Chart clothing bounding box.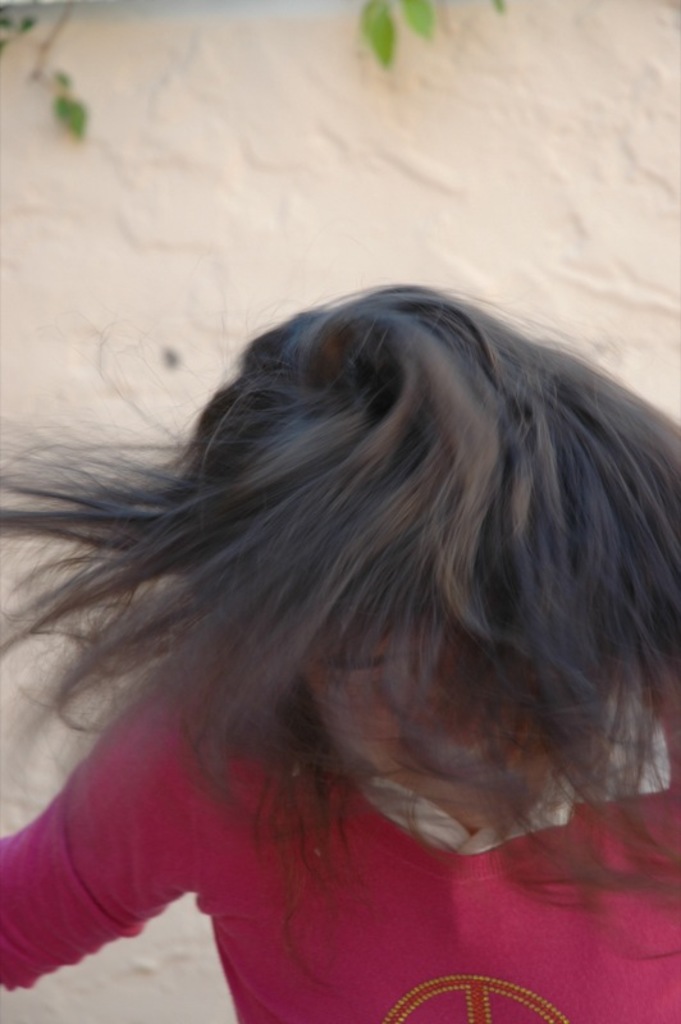
Charted: (0,648,668,1023).
